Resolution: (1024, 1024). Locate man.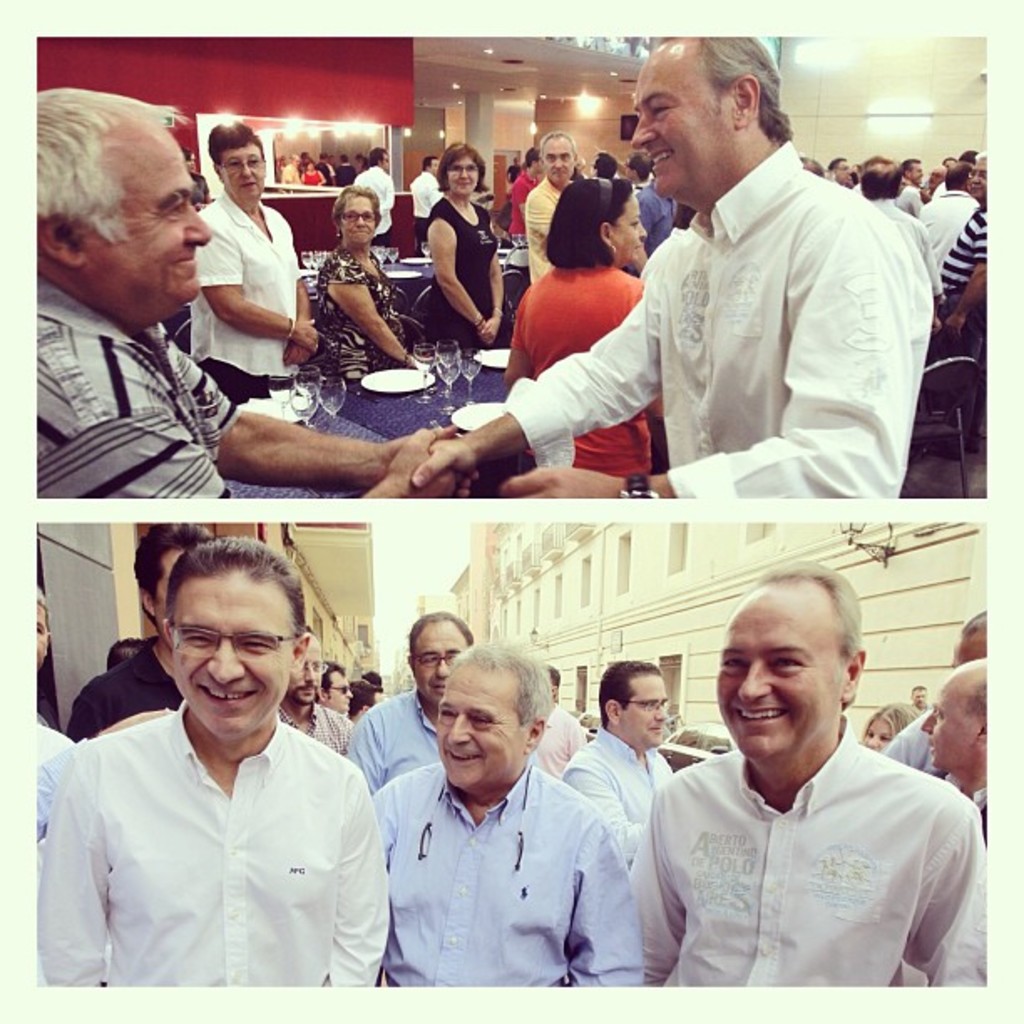
x1=417, y1=30, x2=915, y2=494.
